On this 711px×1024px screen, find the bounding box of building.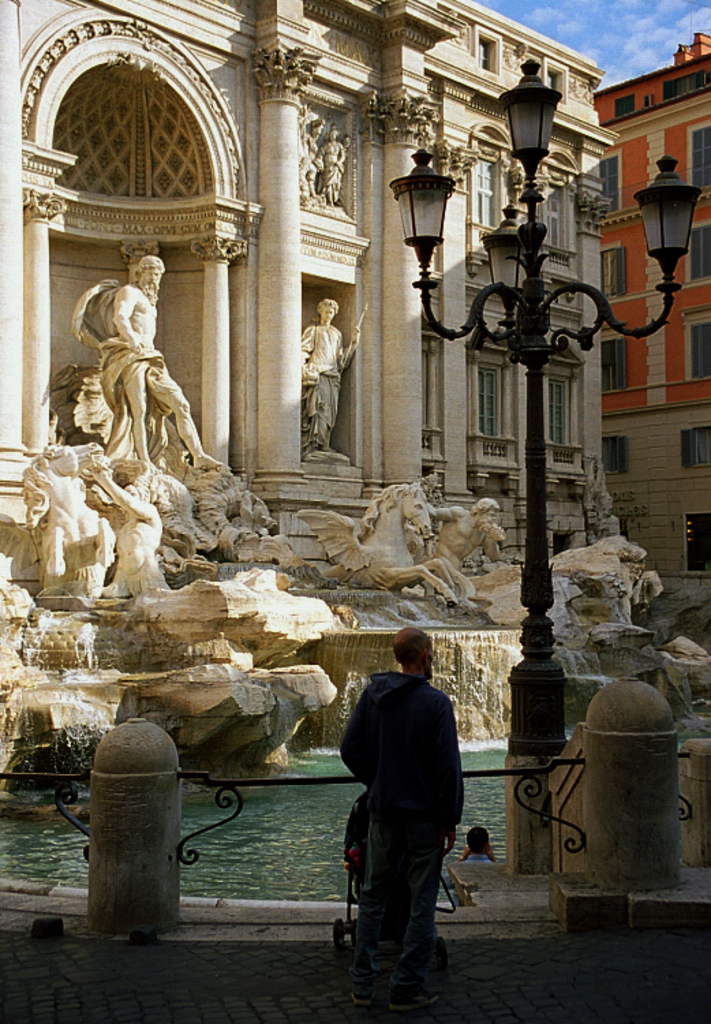
Bounding box: 594,31,710,601.
